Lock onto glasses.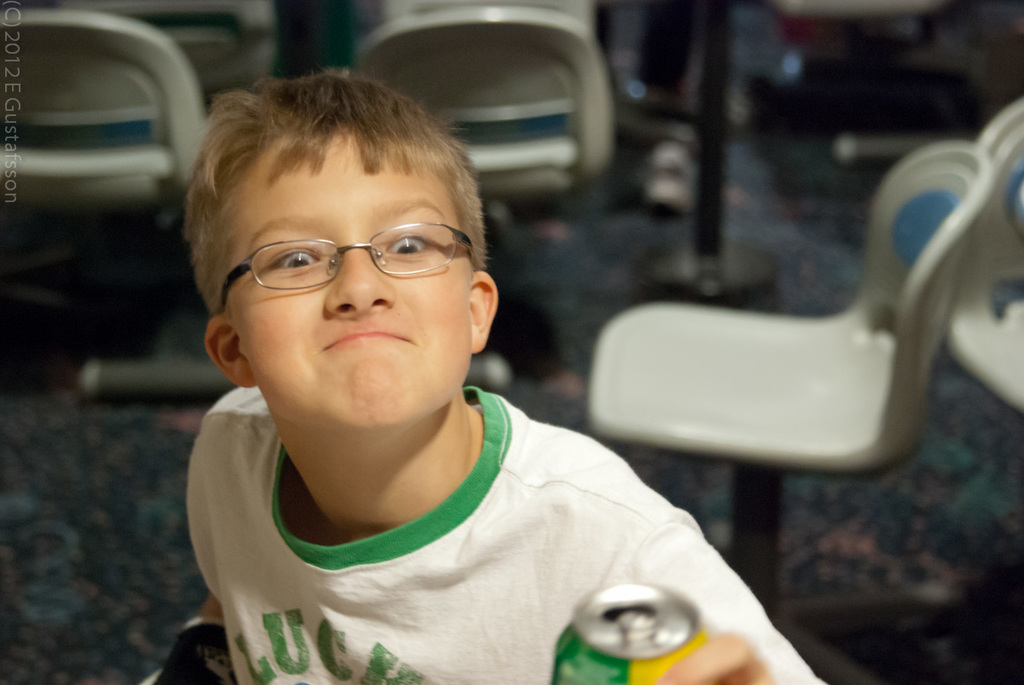
Locked: x1=222, y1=218, x2=474, y2=308.
